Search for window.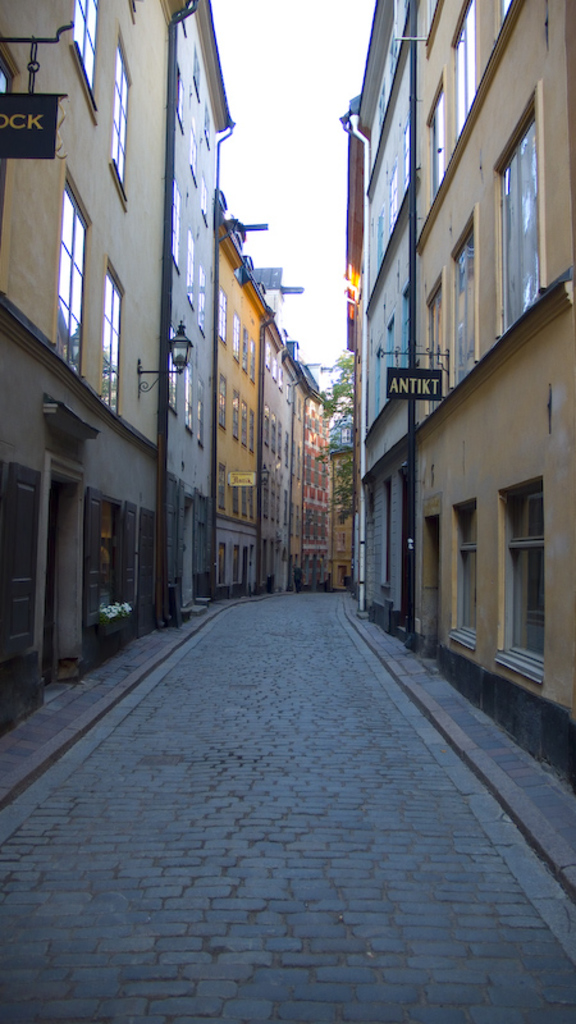
Found at rect(248, 410, 257, 457).
